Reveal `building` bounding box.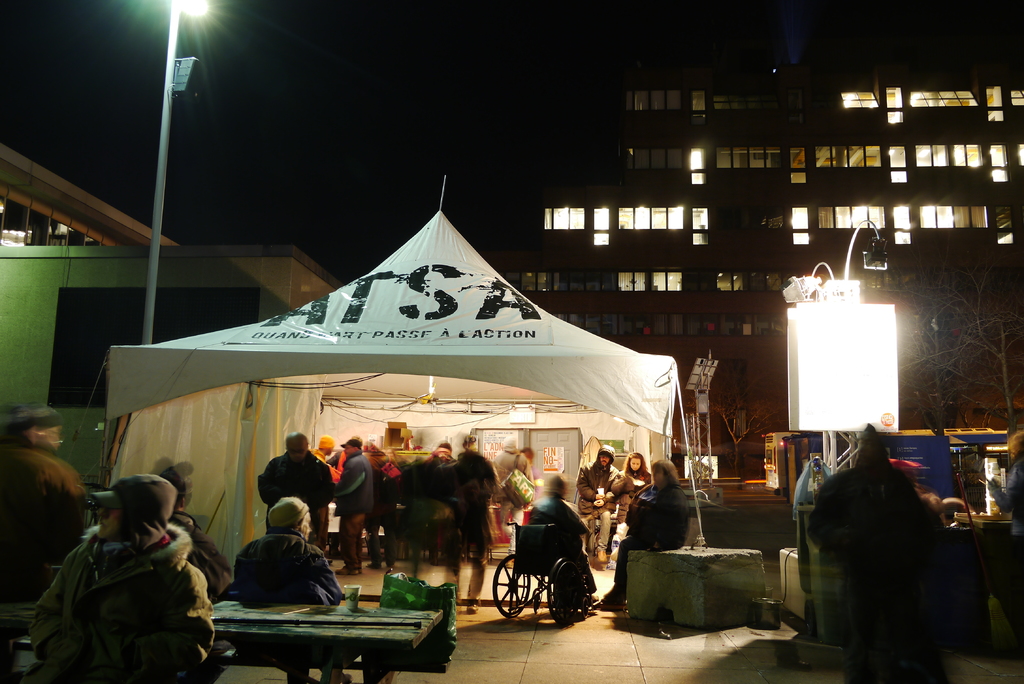
Revealed: 0, 133, 177, 246.
